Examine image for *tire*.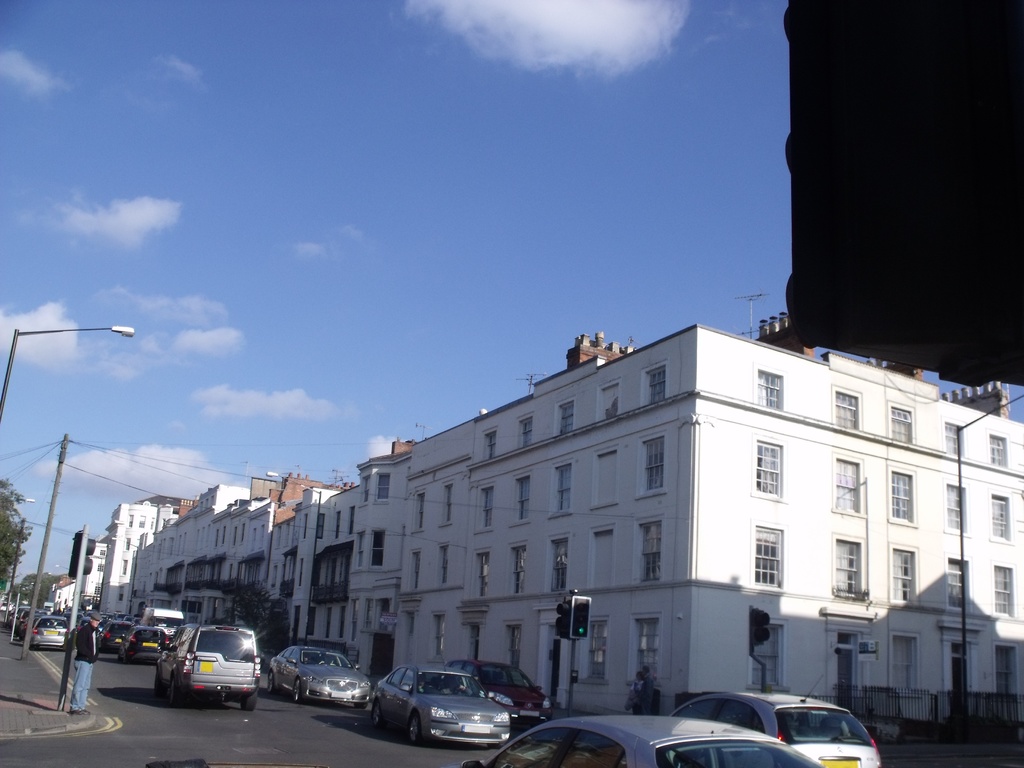
Examination result: [166,675,187,707].
